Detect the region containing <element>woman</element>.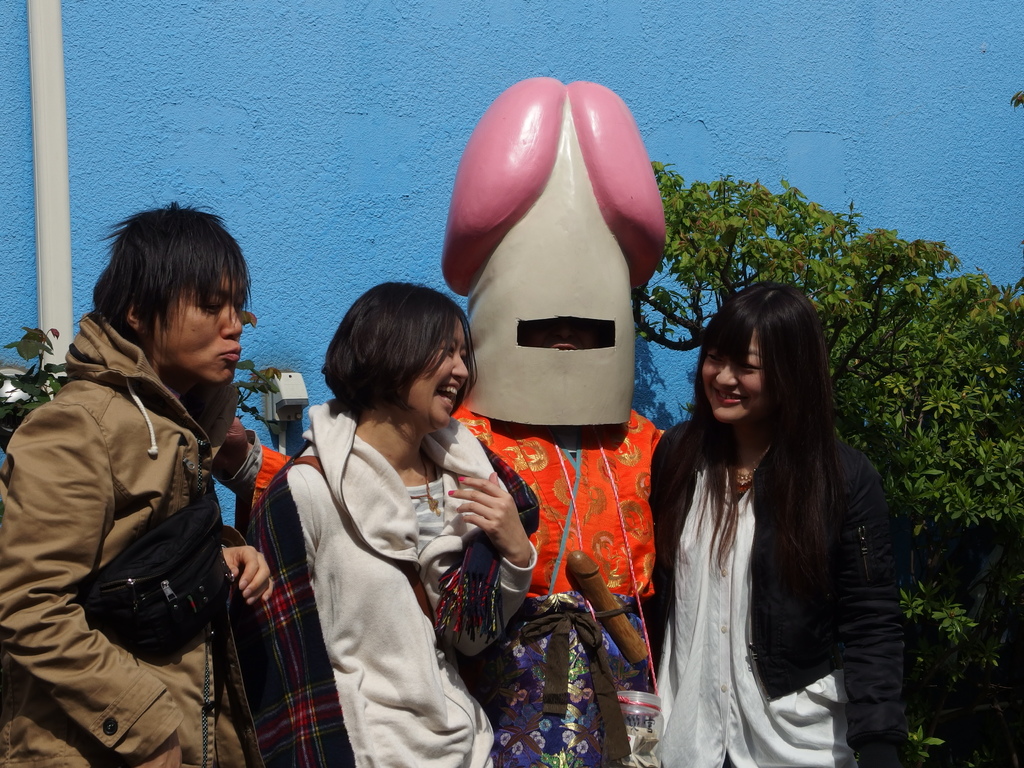
l=634, t=278, r=910, b=767.
